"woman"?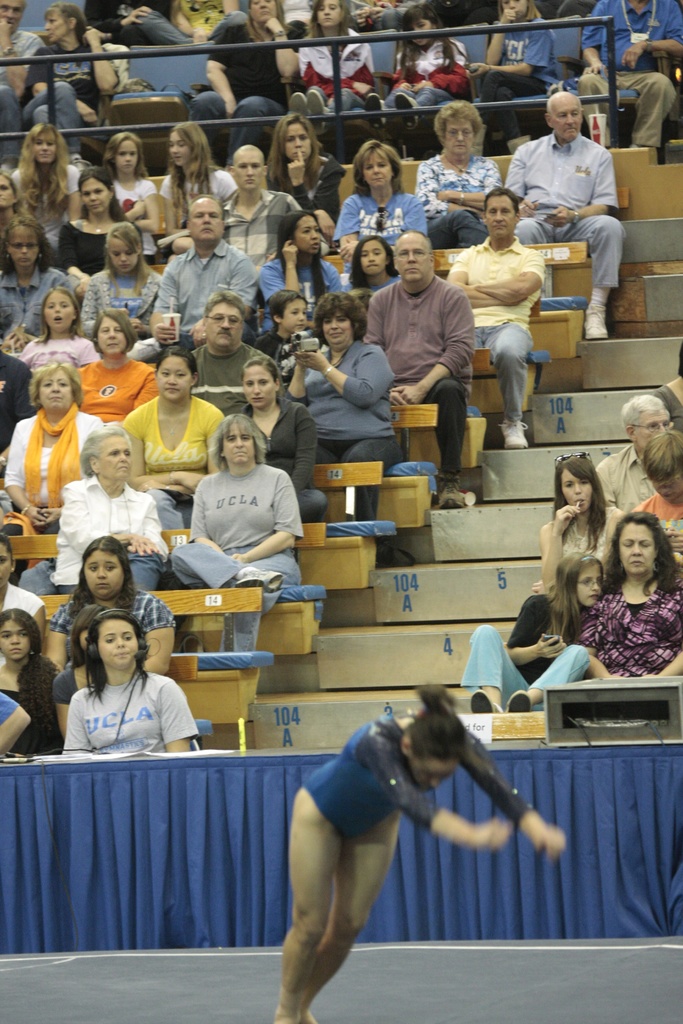
69:310:155:420
